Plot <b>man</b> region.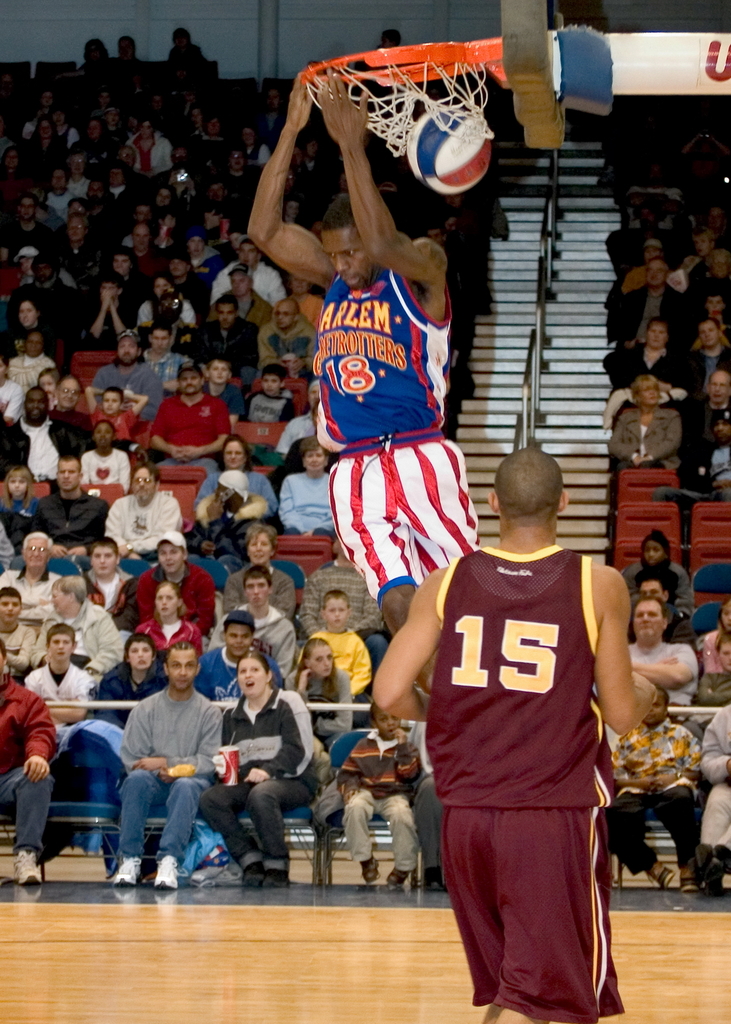
Plotted at [147, 360, 231, 502].
